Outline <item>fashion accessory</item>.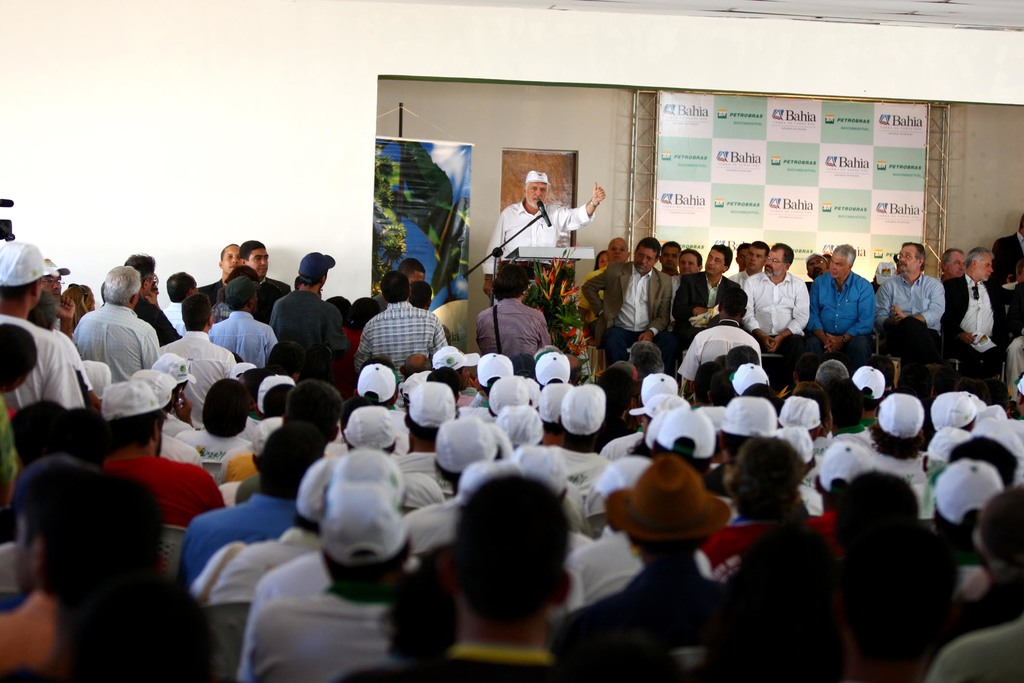
Outline: pyautogui.locateOnScreen(298, 248, 335, 286).
